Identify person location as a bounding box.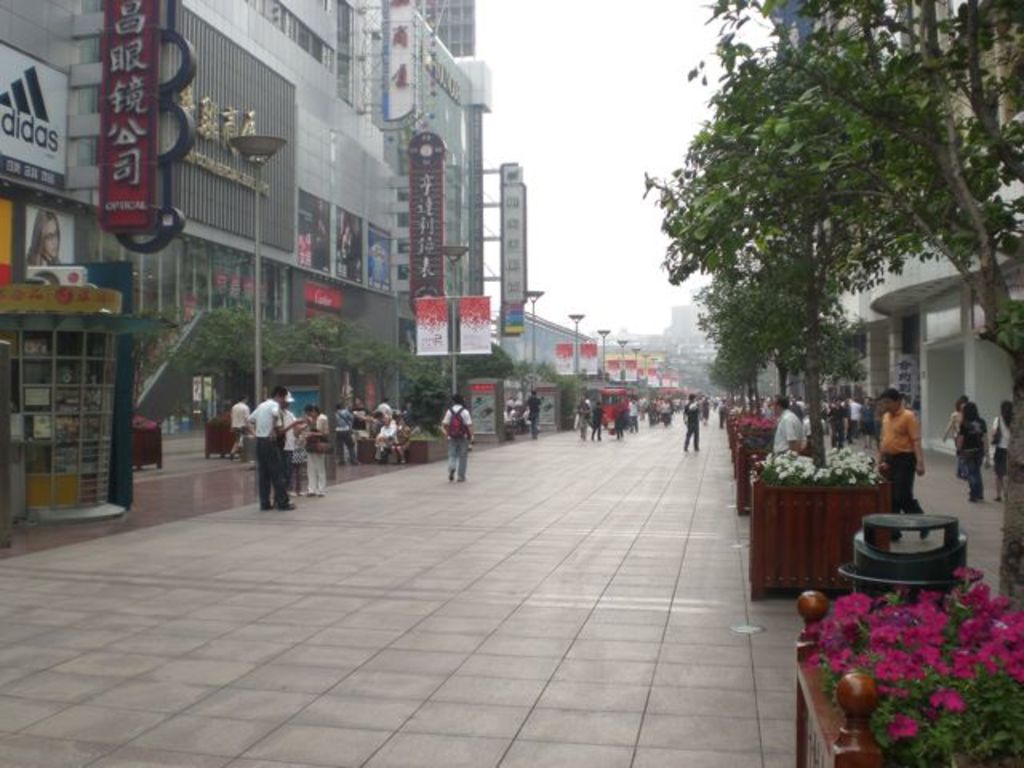
bbox=(605, 395, 632, 445).
